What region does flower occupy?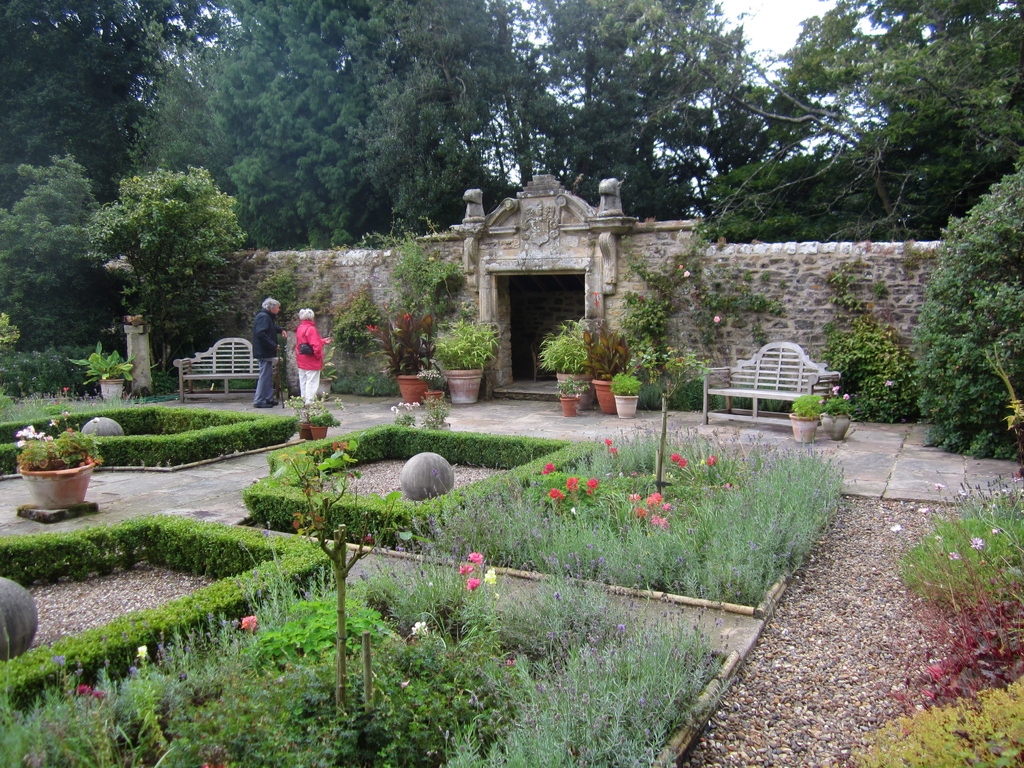
l=606, t=436, r=614, b=447.
